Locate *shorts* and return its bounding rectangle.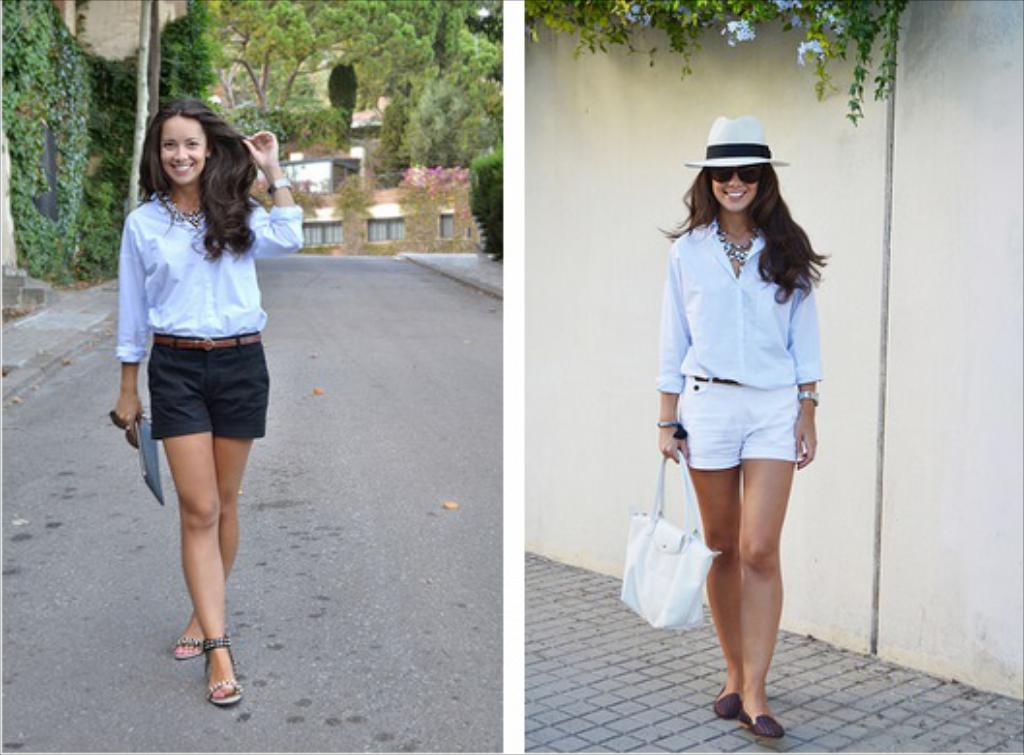
box=[145, 331, 271, 441].
